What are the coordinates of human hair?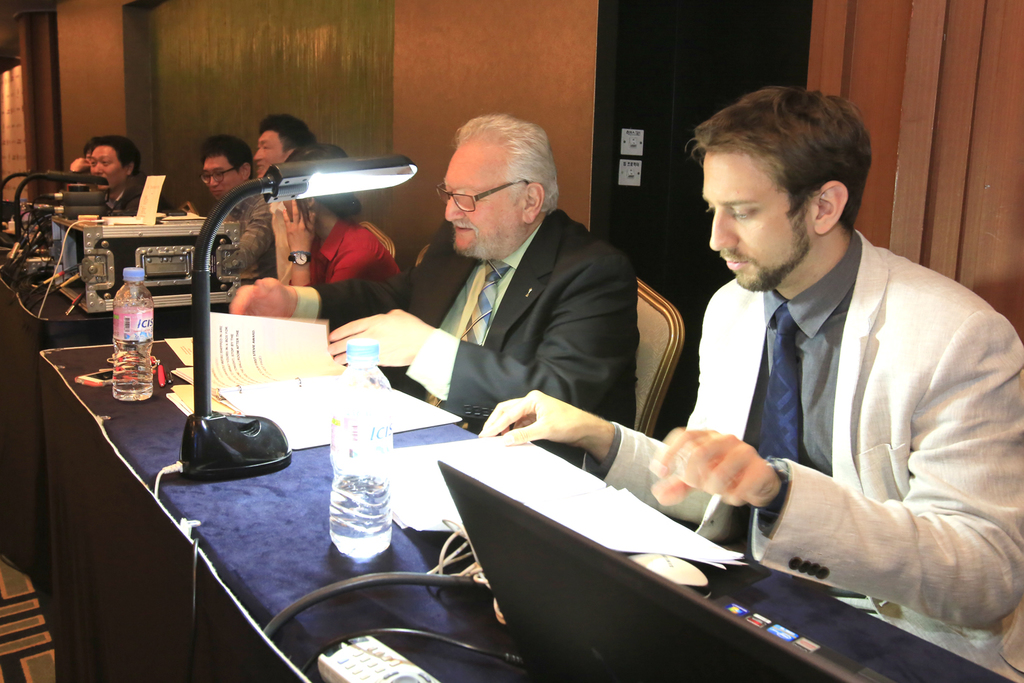
l=455, t=113, r=558, b=208.
